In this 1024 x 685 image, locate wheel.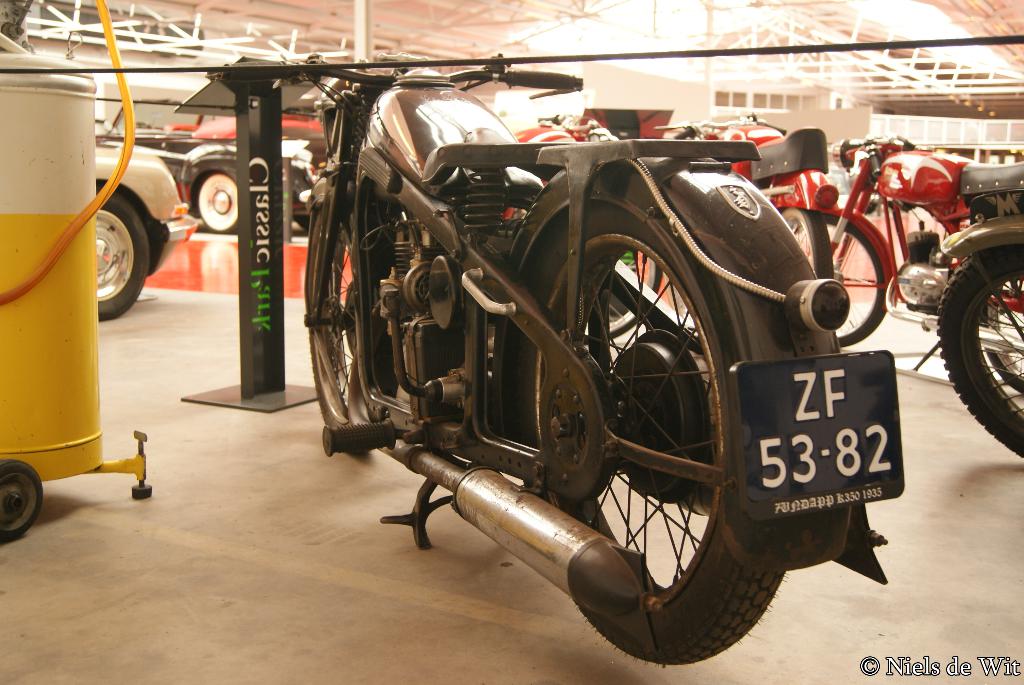
Bounding box: (939, 242, 1023, 463).
